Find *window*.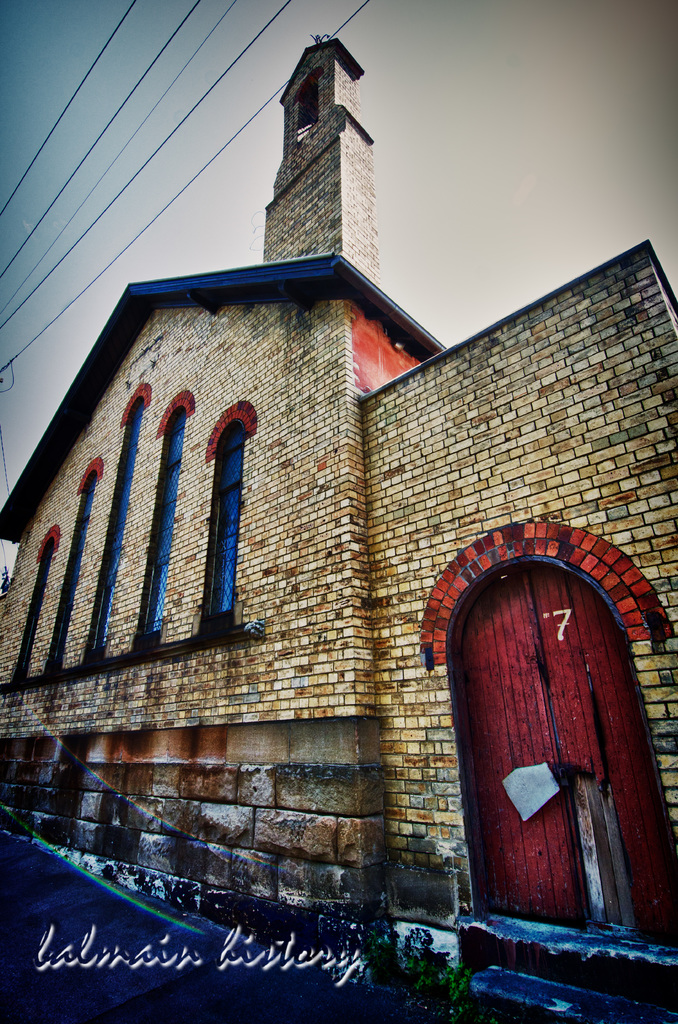
128,406,193,663.
